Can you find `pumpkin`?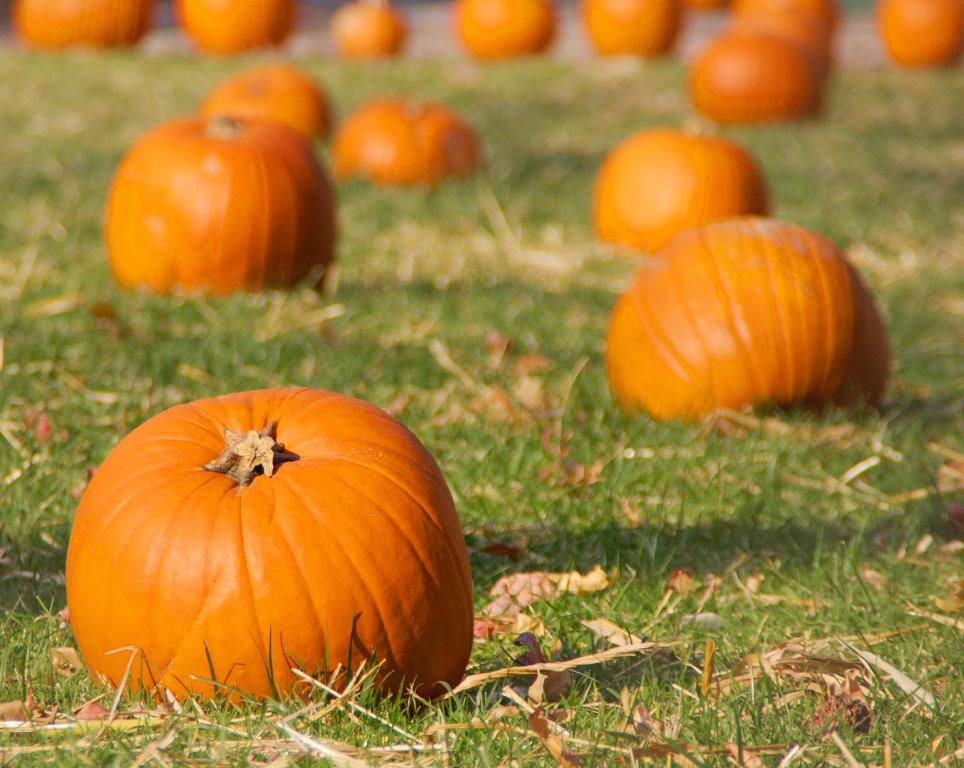
Yes, bounding box: (left=331, top=93, right=486, bottom=183).
